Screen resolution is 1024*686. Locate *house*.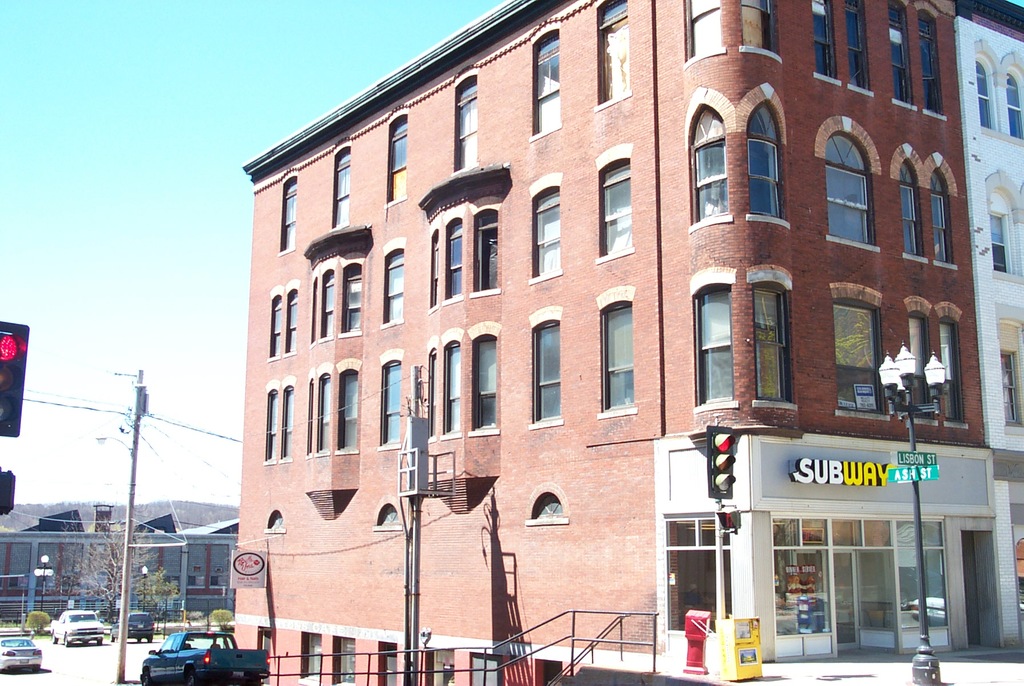
(0,498,253,623).
